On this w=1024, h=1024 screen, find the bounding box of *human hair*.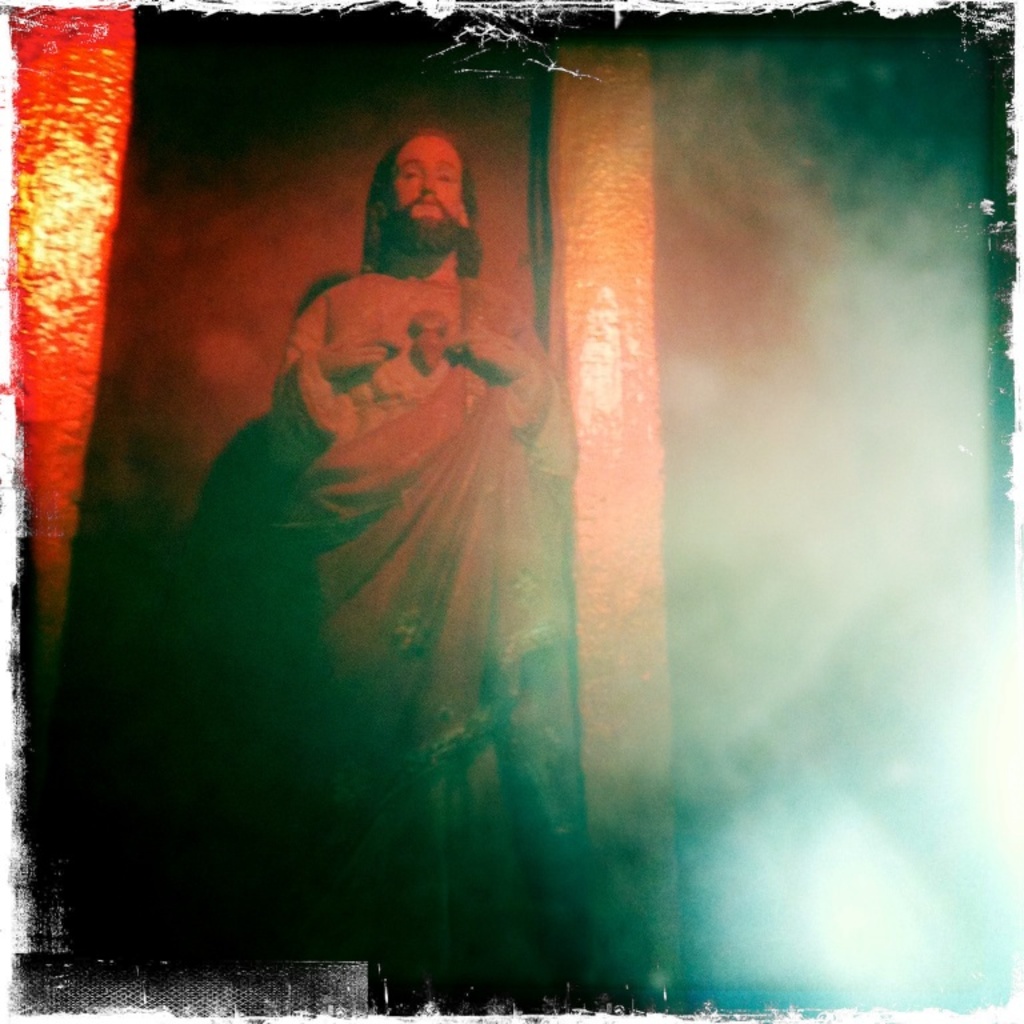
Bounding box: 371 144 488 259.
